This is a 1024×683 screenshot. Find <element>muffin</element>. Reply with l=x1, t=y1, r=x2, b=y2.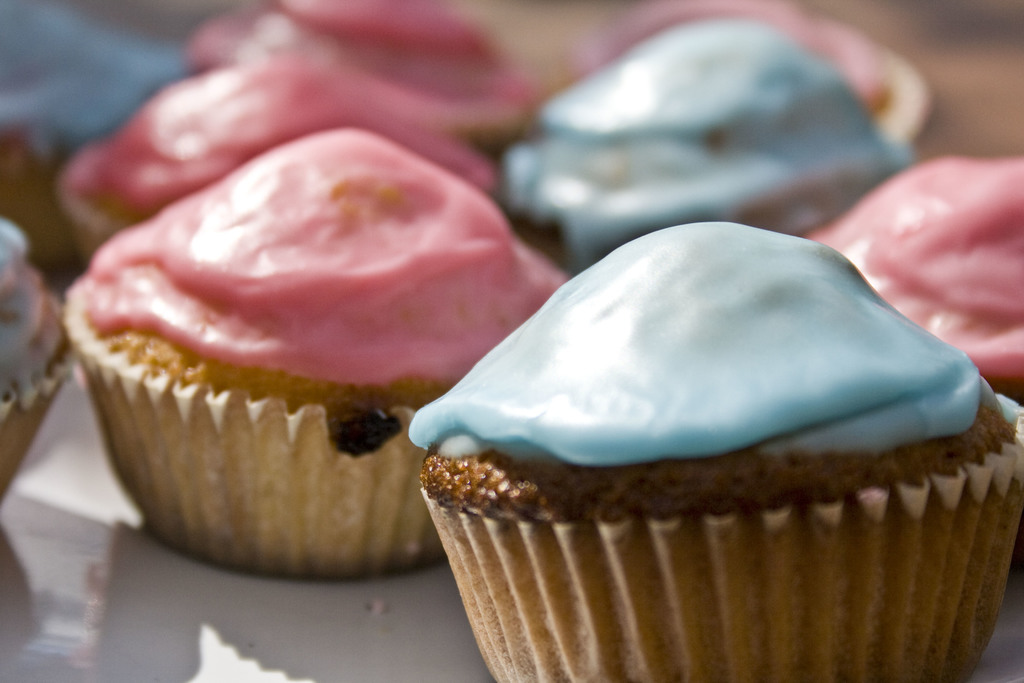
l=563, t=0, r=929, b=152.
